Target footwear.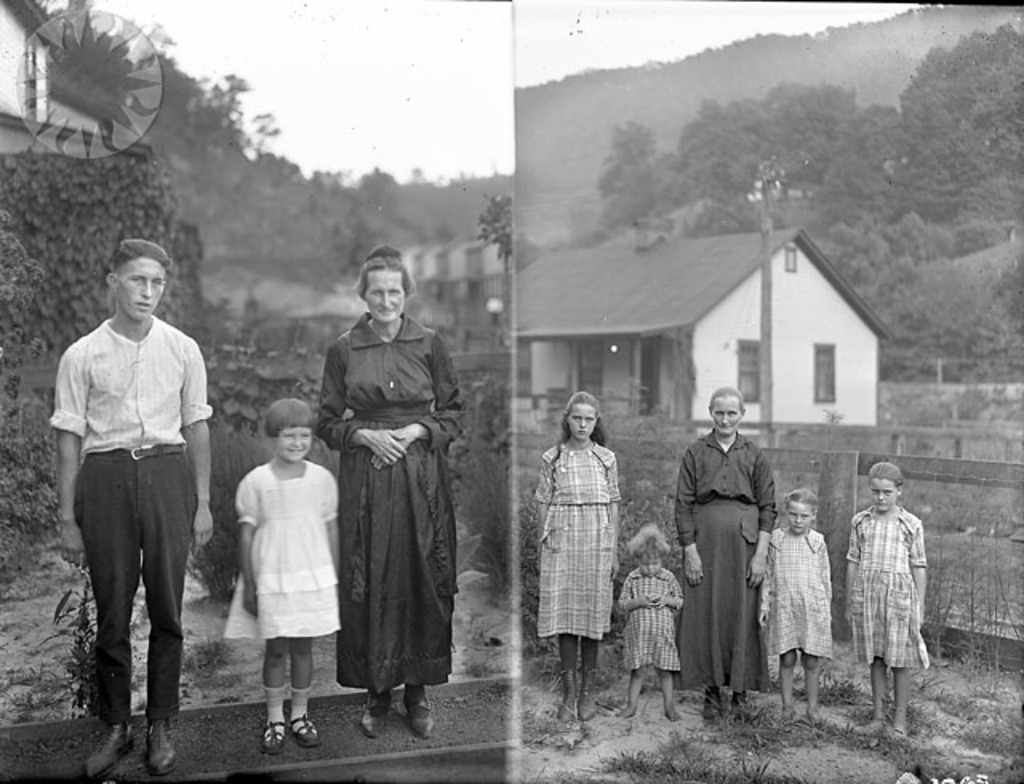
Target region: region(891, 723, 907, 739).
